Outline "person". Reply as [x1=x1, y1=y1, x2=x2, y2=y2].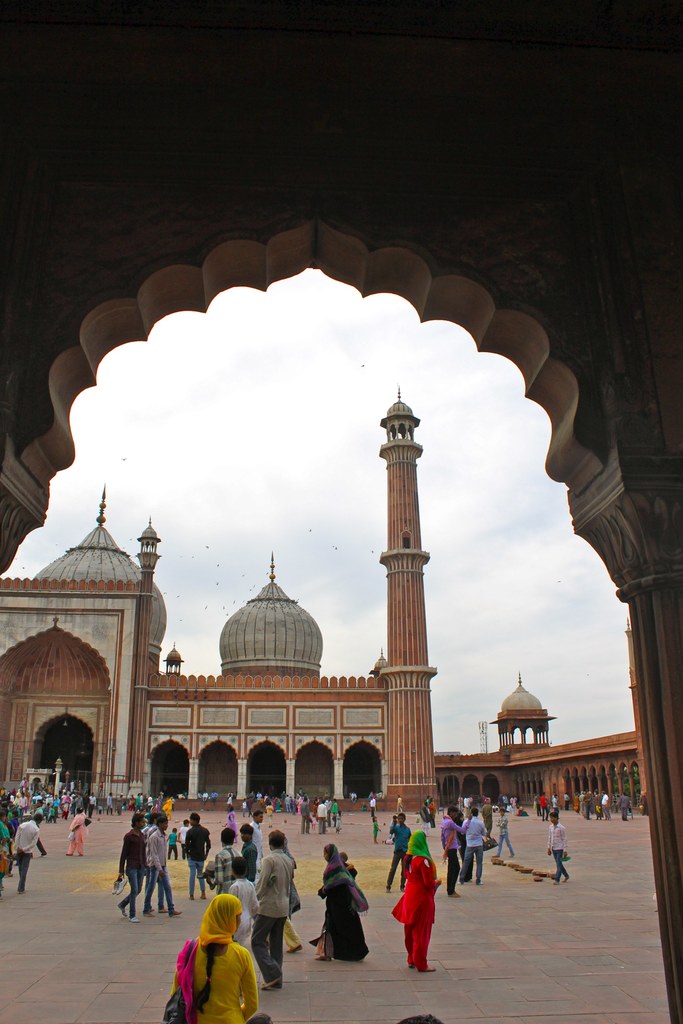
[x1=172, y1=895, x2=262, y2=1021].
